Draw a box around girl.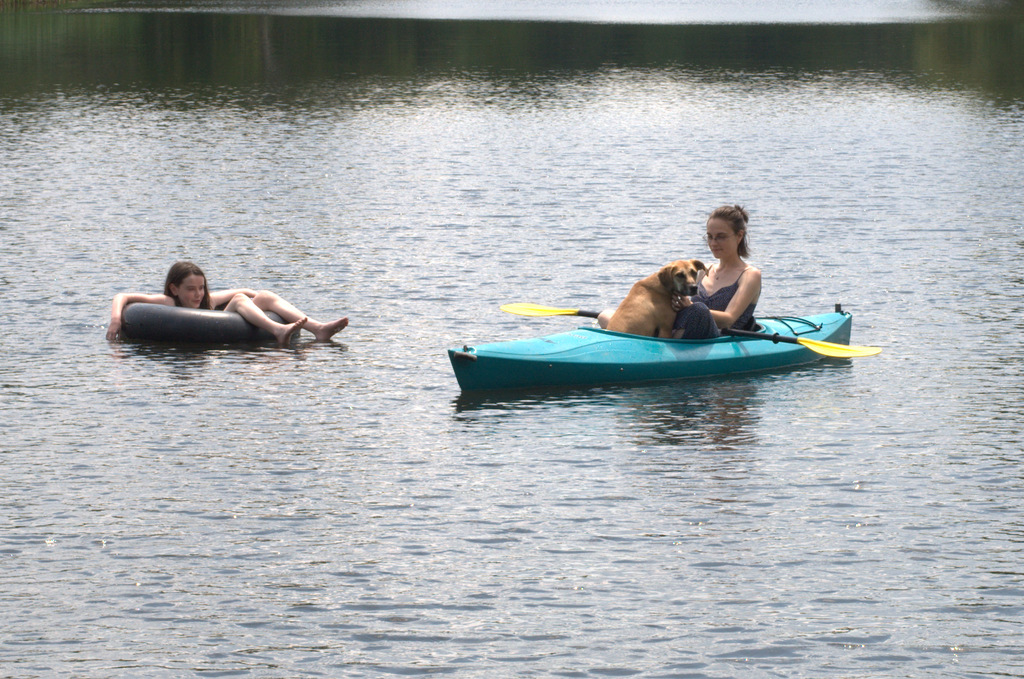
(104,258,351,347).
